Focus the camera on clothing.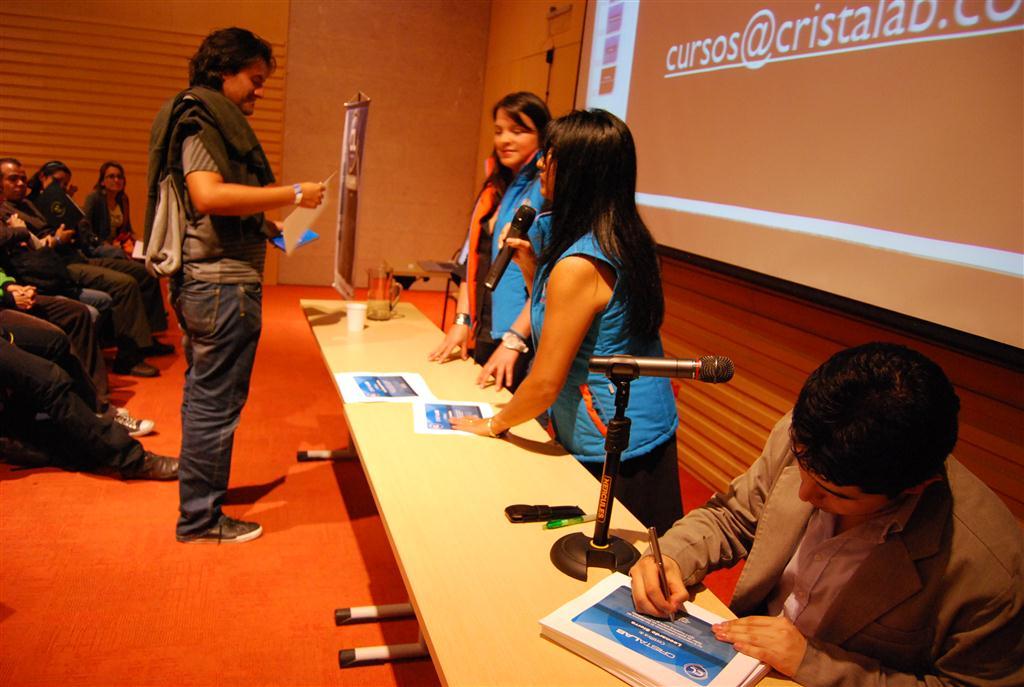
Focus region: <box>636,408,1023,686</box>.
